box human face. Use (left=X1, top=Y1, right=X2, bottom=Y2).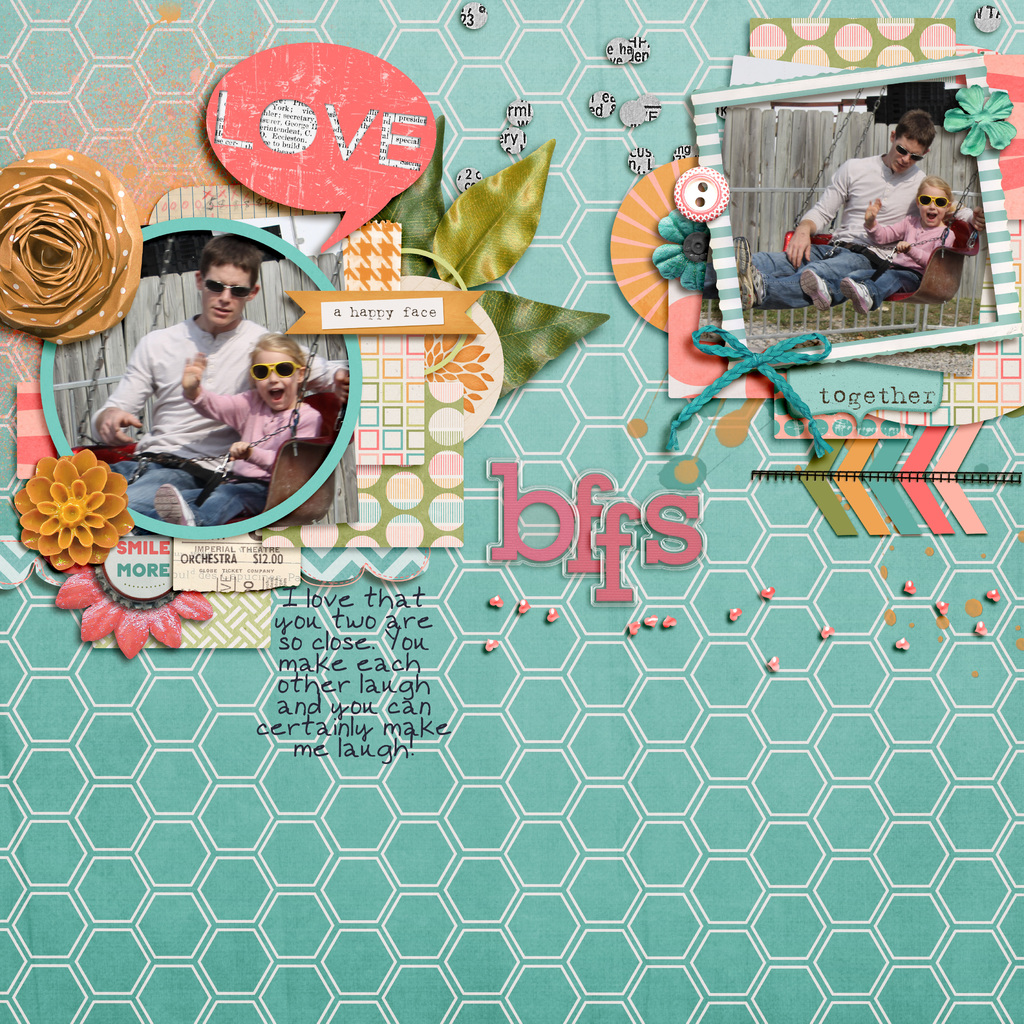
(left=915, top=186, right=943, bottom=225).
